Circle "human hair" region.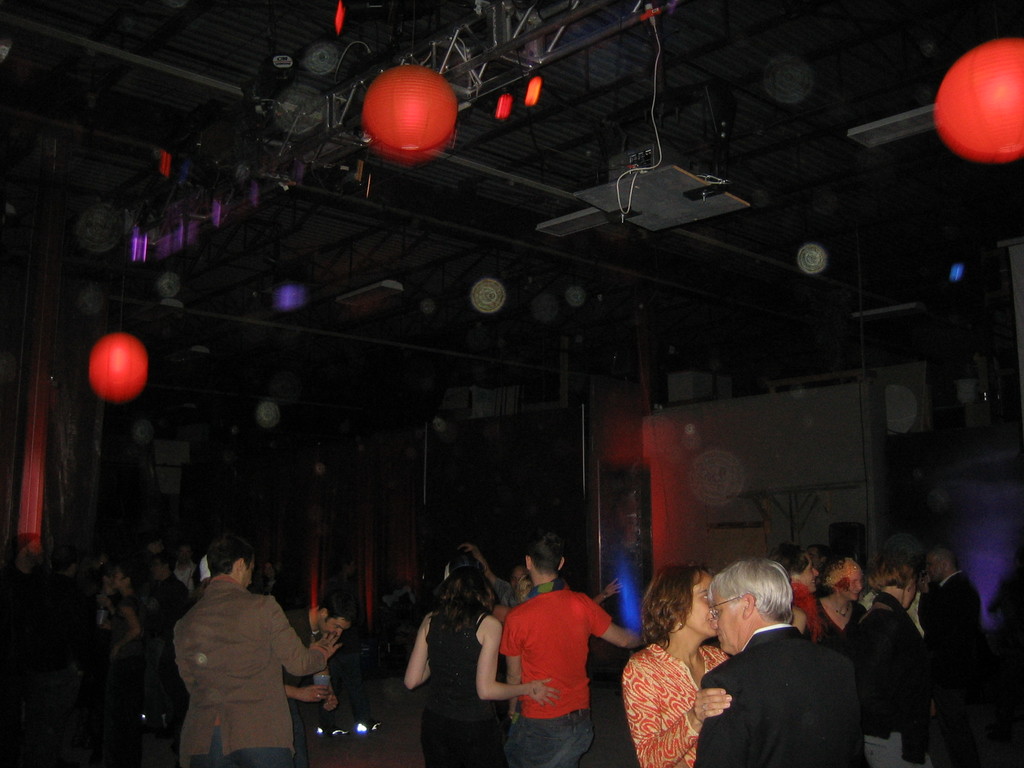
Region: bbox(768, 542, 813, 579).
